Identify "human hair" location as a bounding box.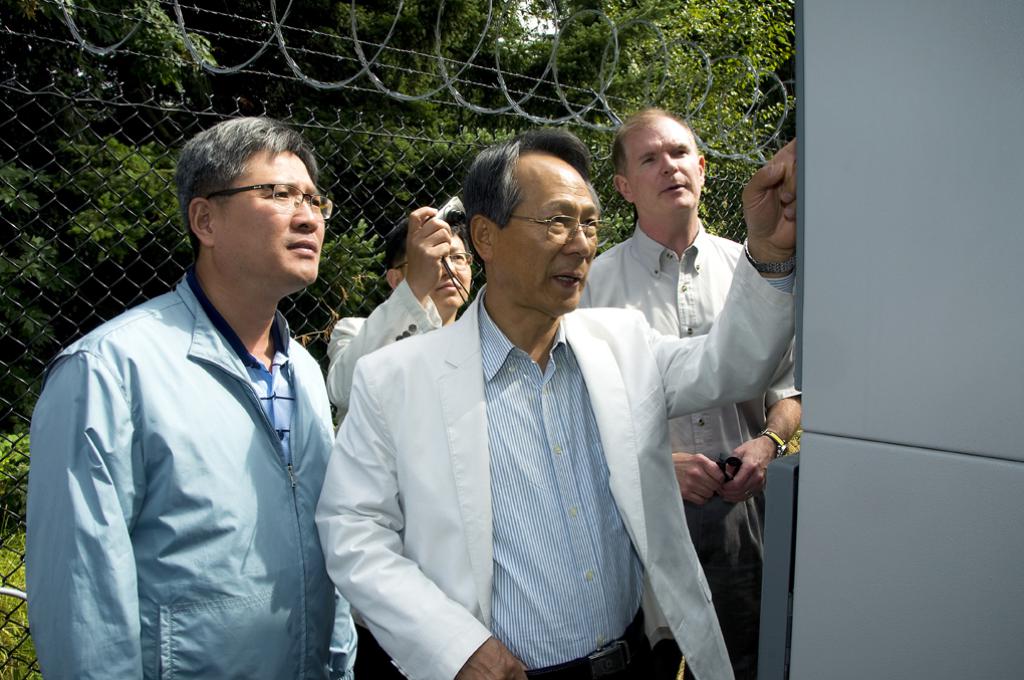
pyautogui.locateOnScreen(391, 214, 426, 272).
